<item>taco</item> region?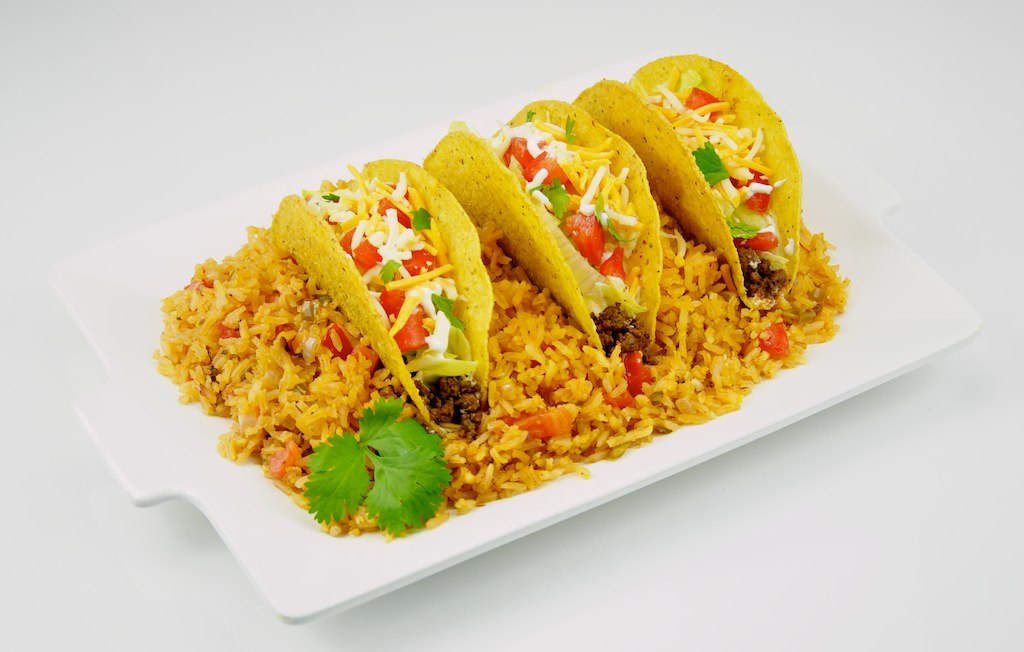
269, 158, 493, 448
